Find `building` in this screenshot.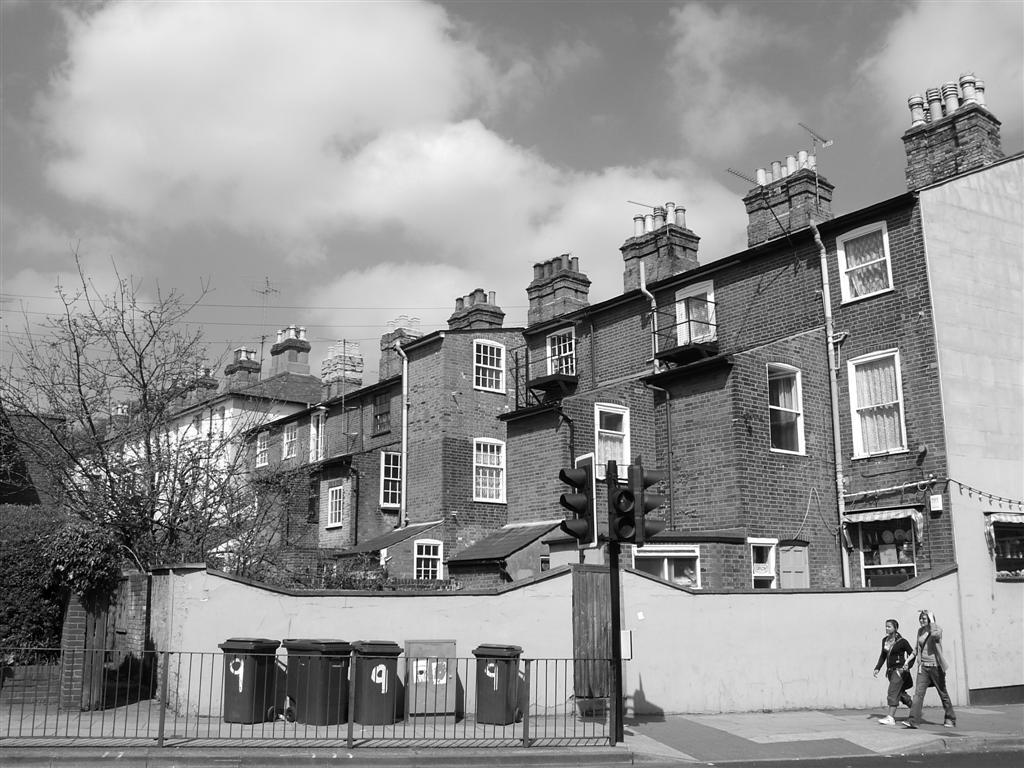
The bounding box for `building` is rect(232, 68, 1023, 712).
